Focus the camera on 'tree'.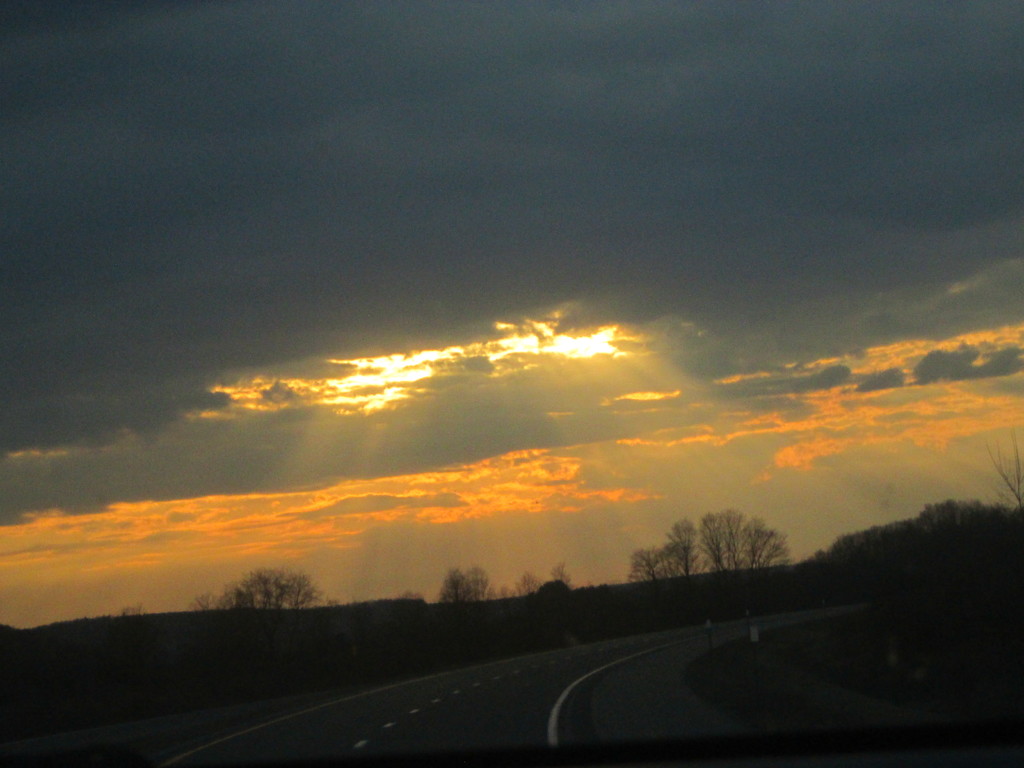
Focus region: <bbox>550, 563, 575, 588</bbox>.
